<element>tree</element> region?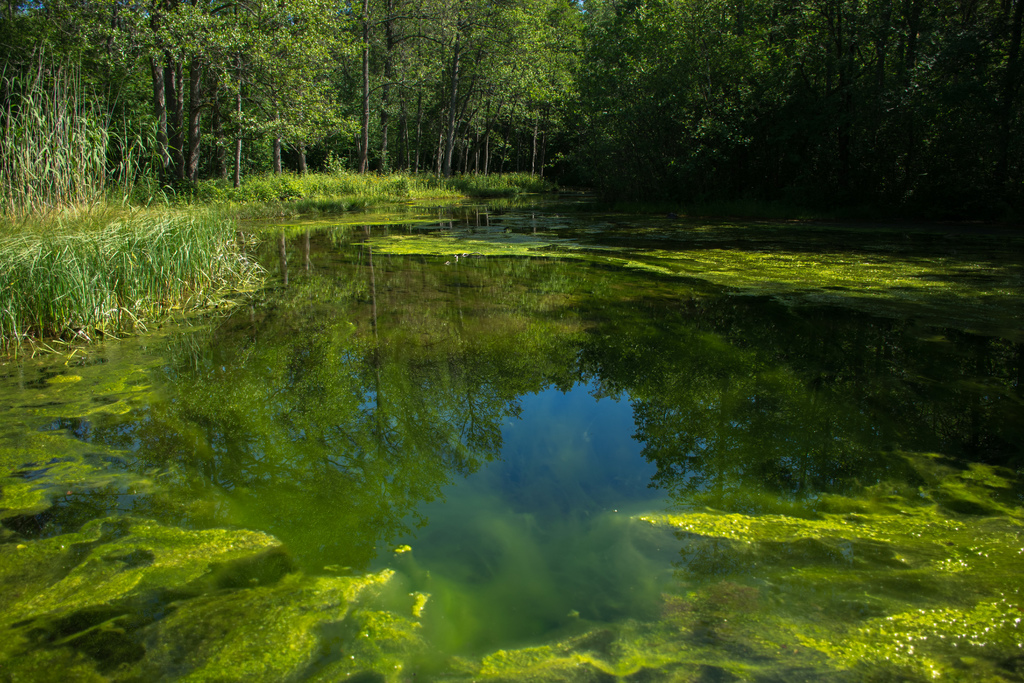
box(247, 0, 324, 172)
